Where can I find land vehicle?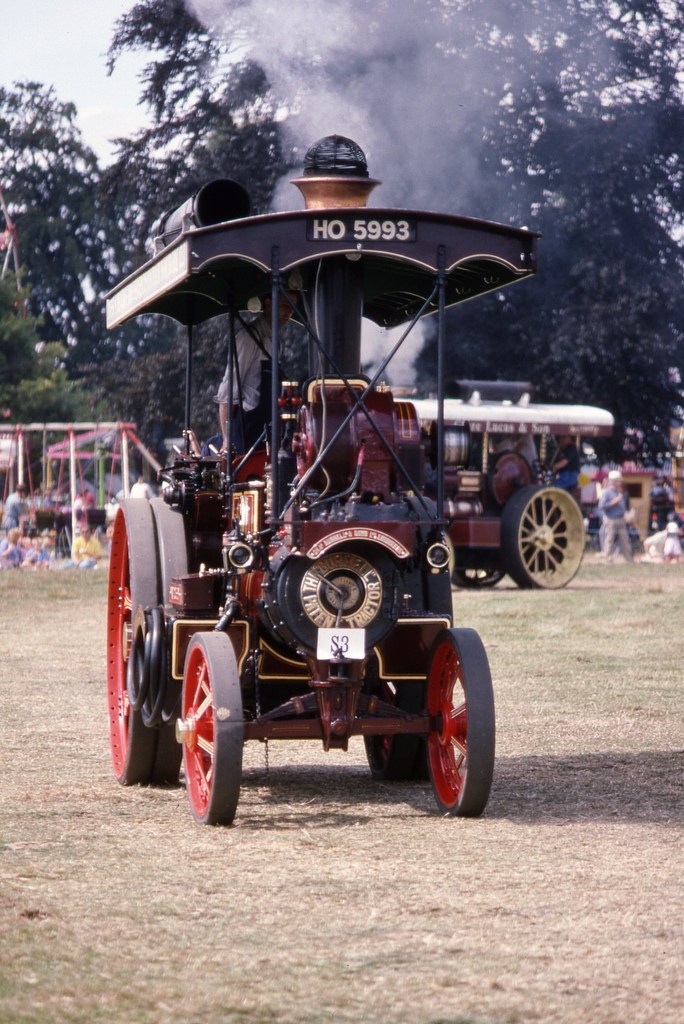
You can find it at <box>76,216,559,831</box>.
